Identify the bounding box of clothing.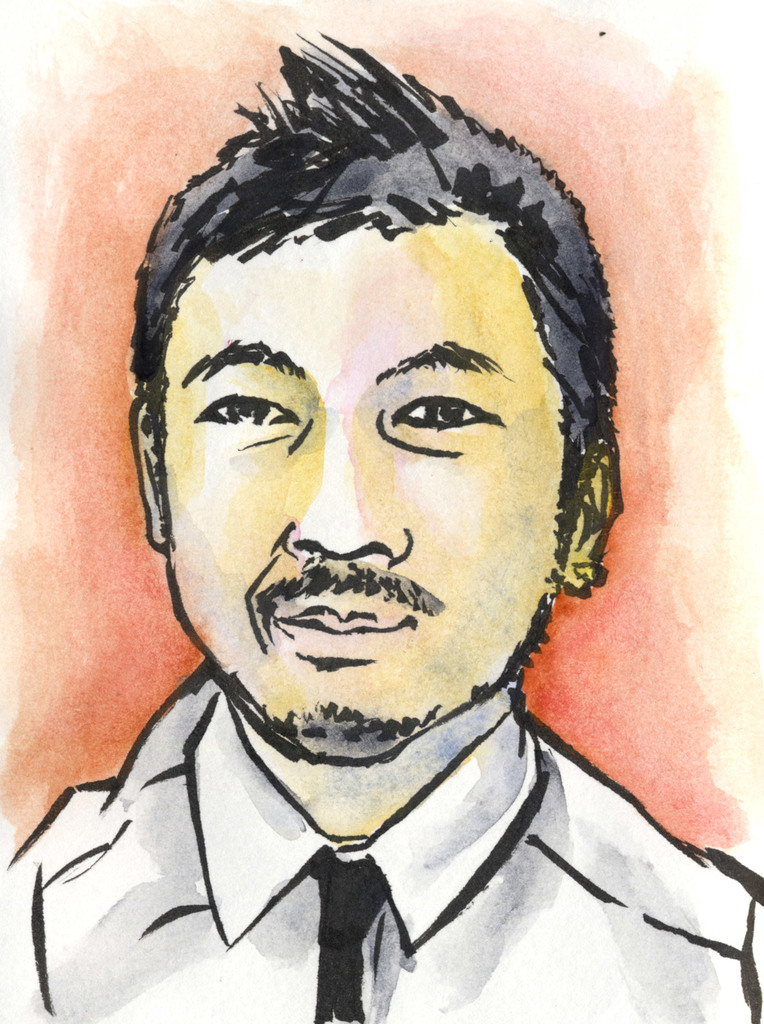
[5, 680, 693, 1019].
